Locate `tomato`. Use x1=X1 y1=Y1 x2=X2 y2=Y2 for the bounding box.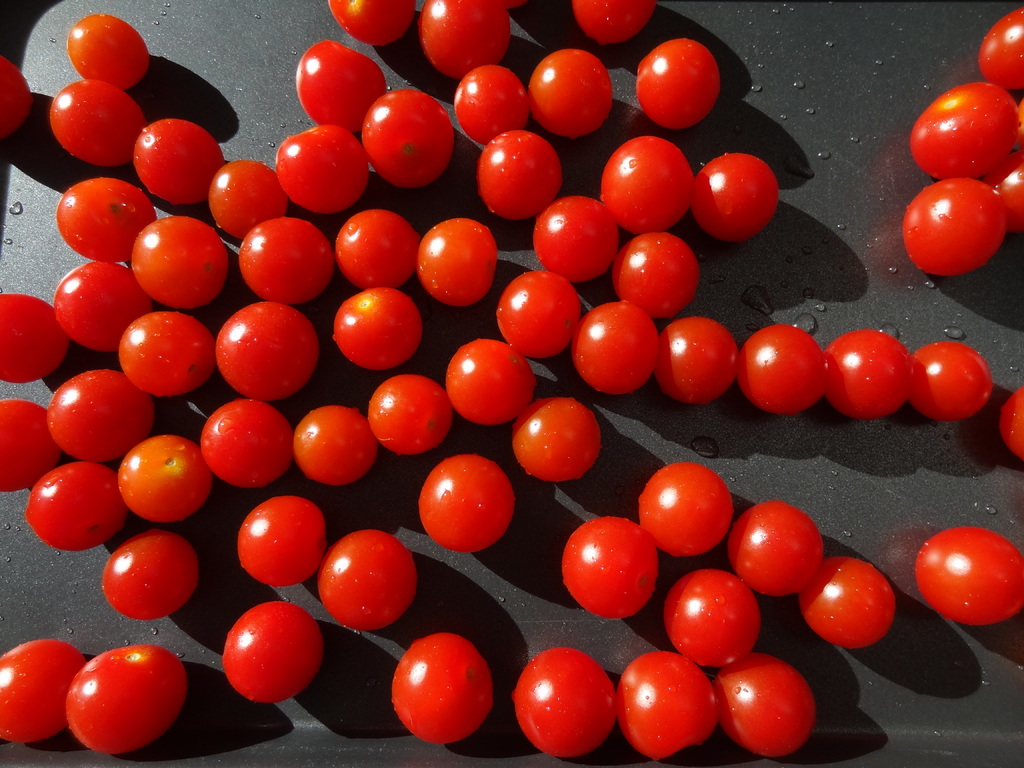
x1=118 y1=309 x2=215 y2=394.
